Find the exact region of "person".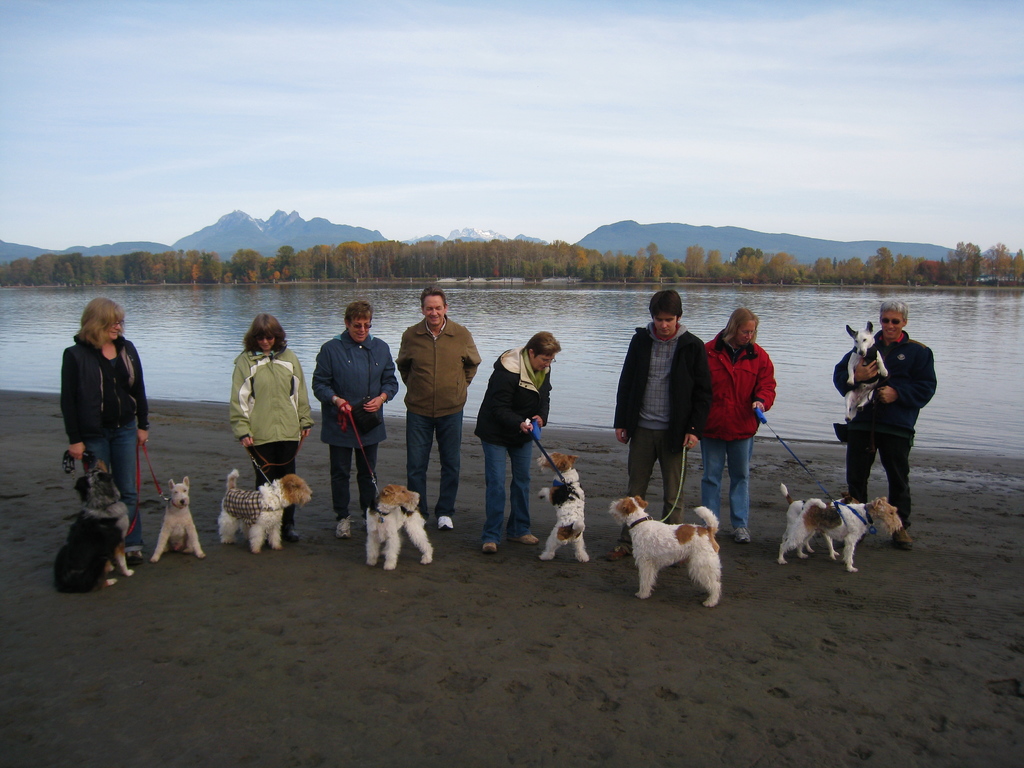
Exact region: pyautogui.locateOnScreen(699, 310, 778, 553).
